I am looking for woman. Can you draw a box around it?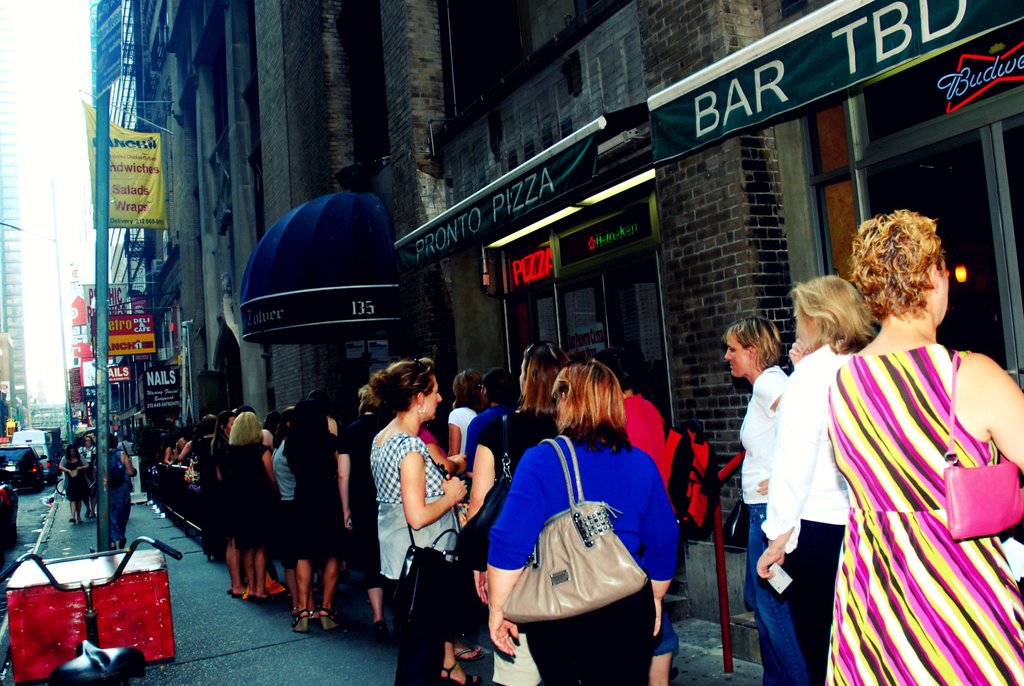
Sure, the bounding box is <bbox>439, 365, 489, 461</bbox>.
